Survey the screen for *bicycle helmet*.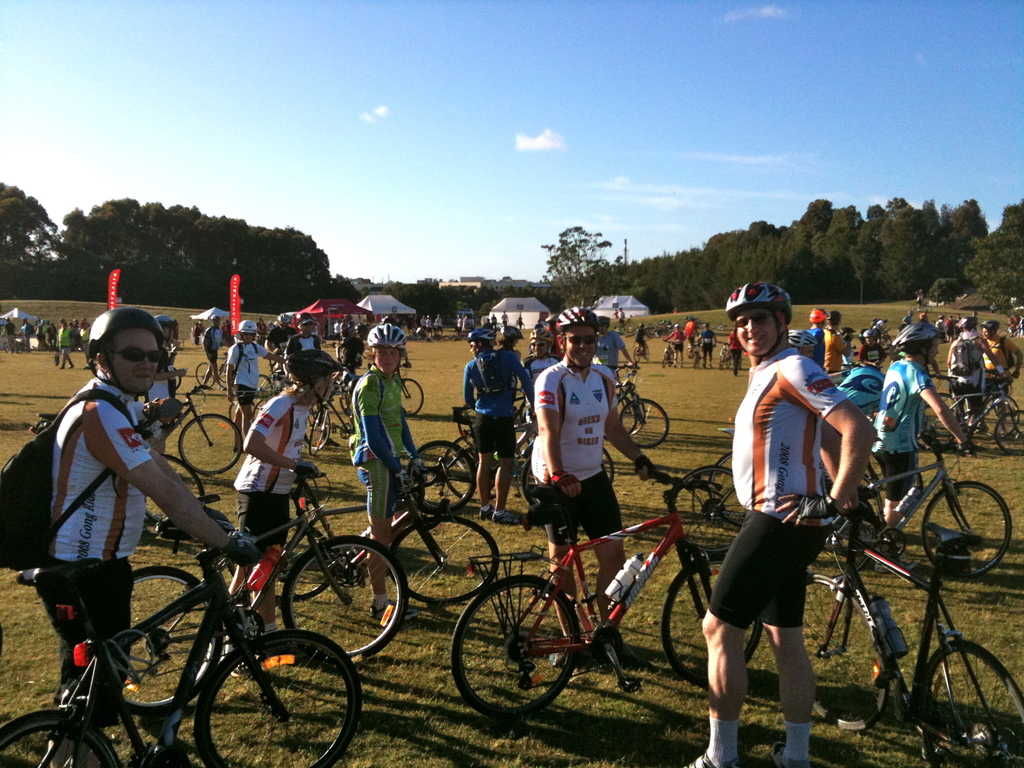
Survey found: Rect(731, 280, 788, 310).
